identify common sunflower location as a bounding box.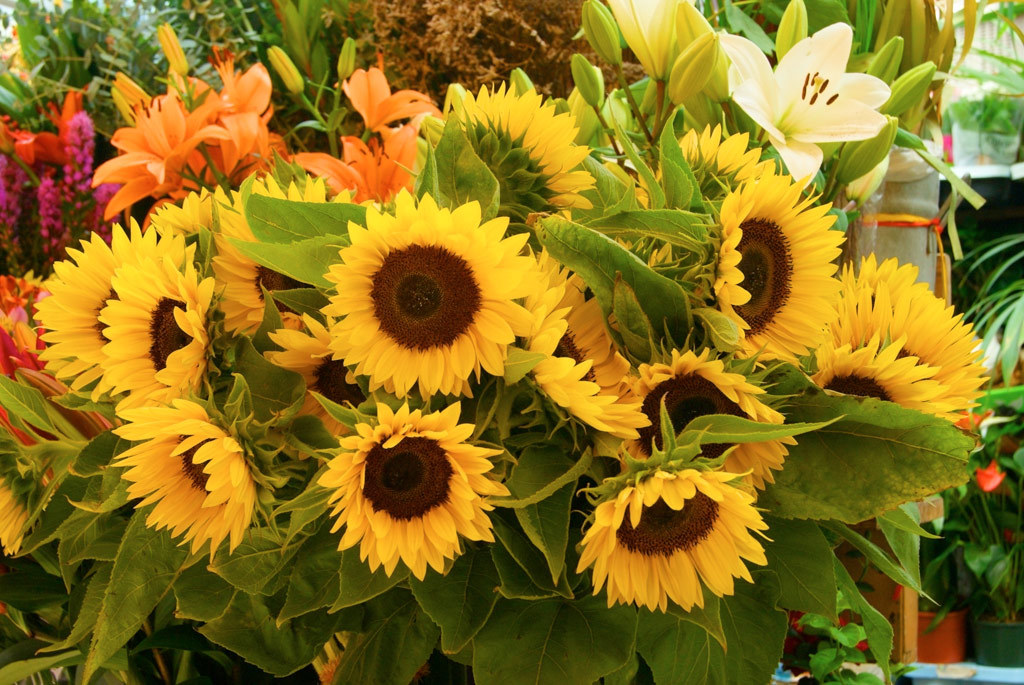
{"x1": 711, "y1": 178, "x2": 809, "y2": 392}.
